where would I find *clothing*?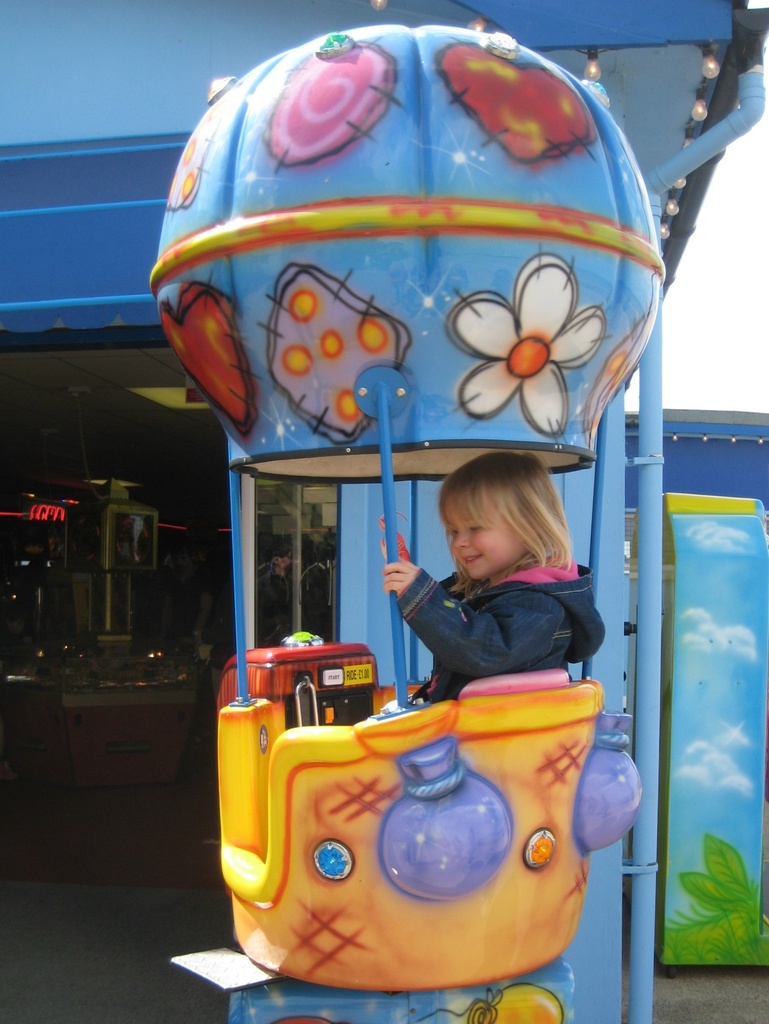
At 398, 557, 602, 709.
